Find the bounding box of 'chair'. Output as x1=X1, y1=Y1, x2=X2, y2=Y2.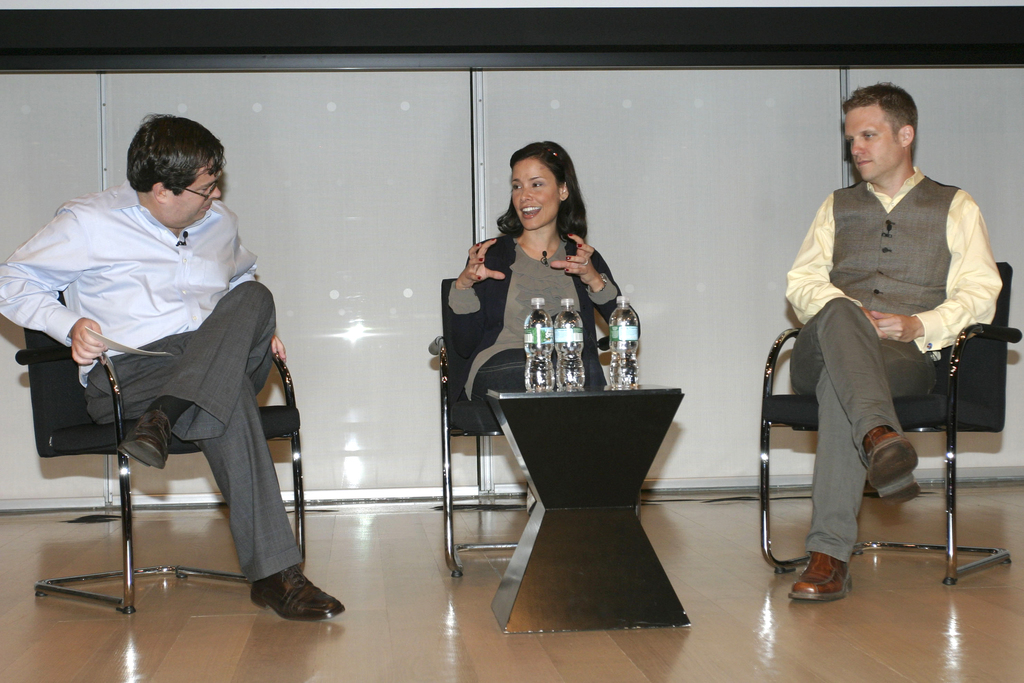
x1=422, y1=273, x2=643, y2=584.
